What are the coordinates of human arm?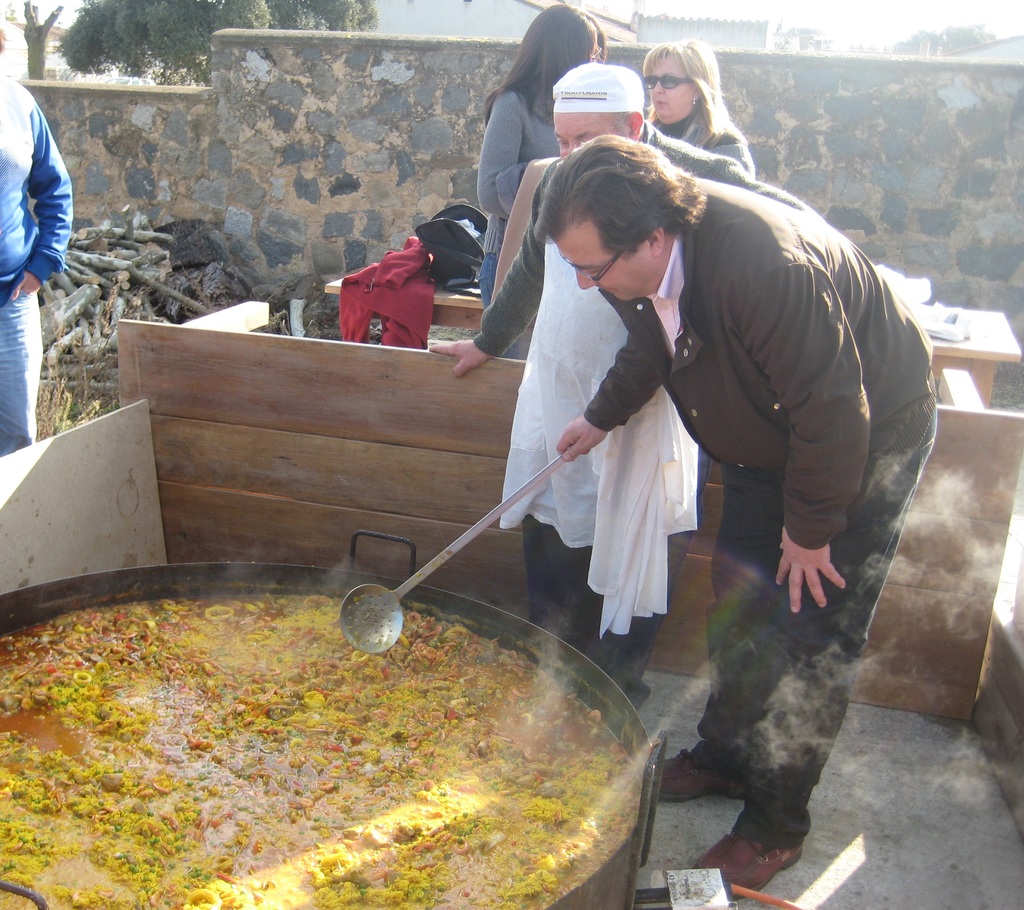
Rect(701, 145, 822, 221).
